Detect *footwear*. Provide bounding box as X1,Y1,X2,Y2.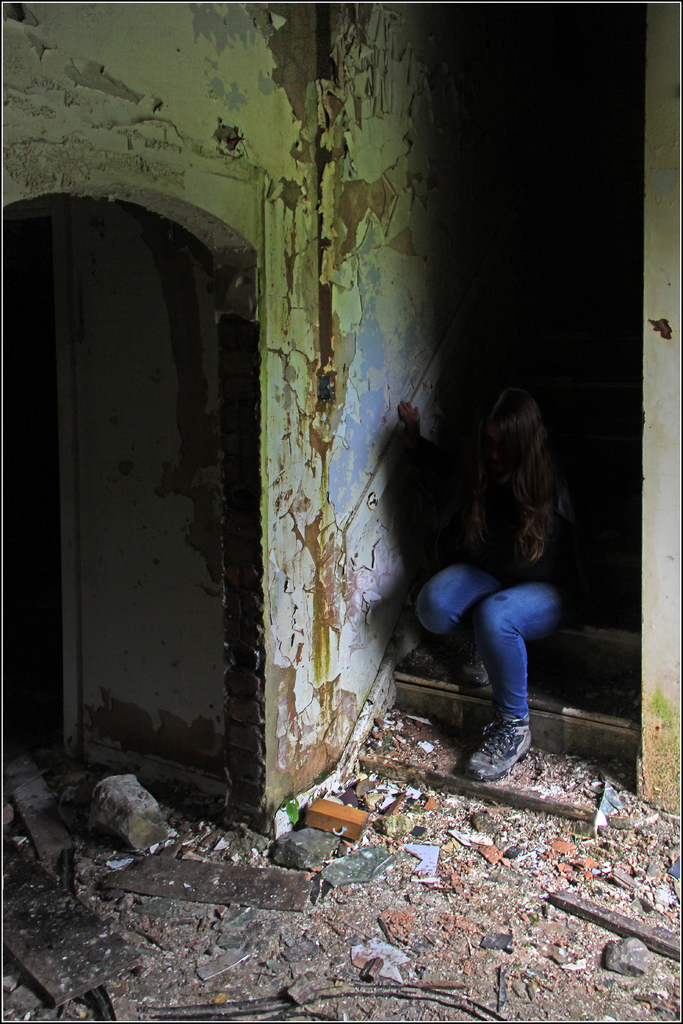
457,623,489,687.
